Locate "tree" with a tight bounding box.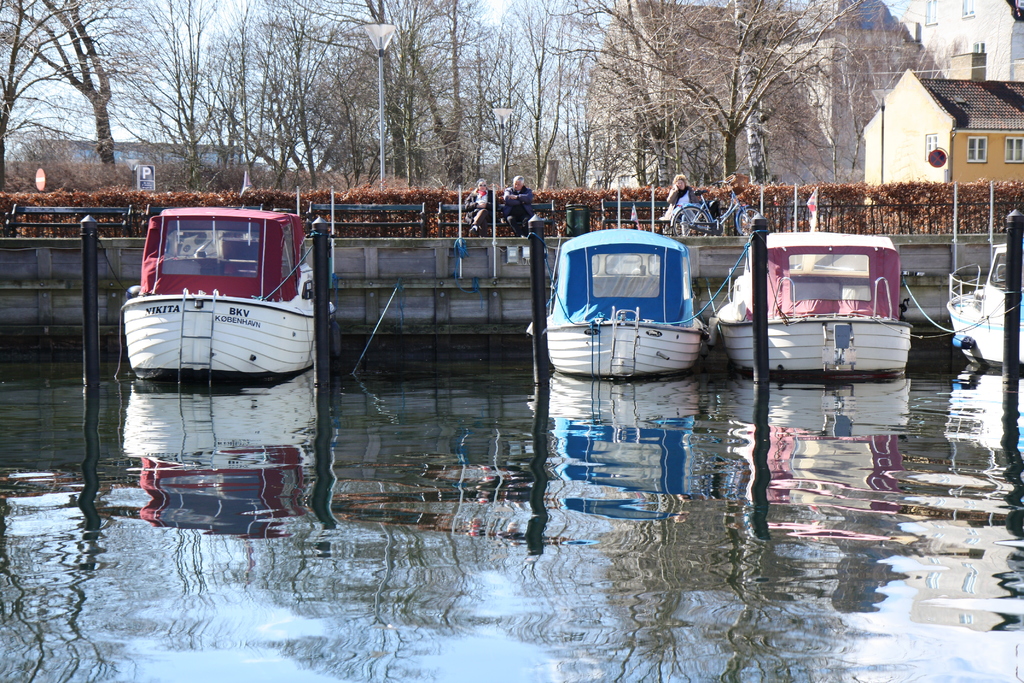
pyautogui.locateOnScreen(5, 0, 109, 183).
